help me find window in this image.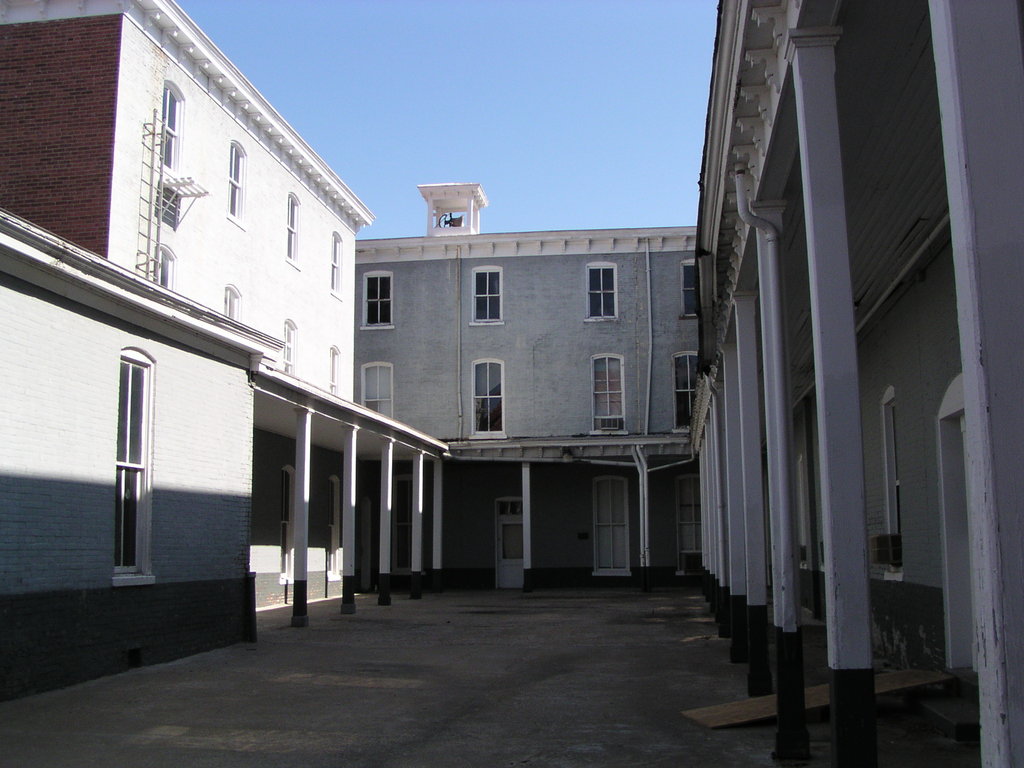
Found it: 583, 259, 620, 327.
